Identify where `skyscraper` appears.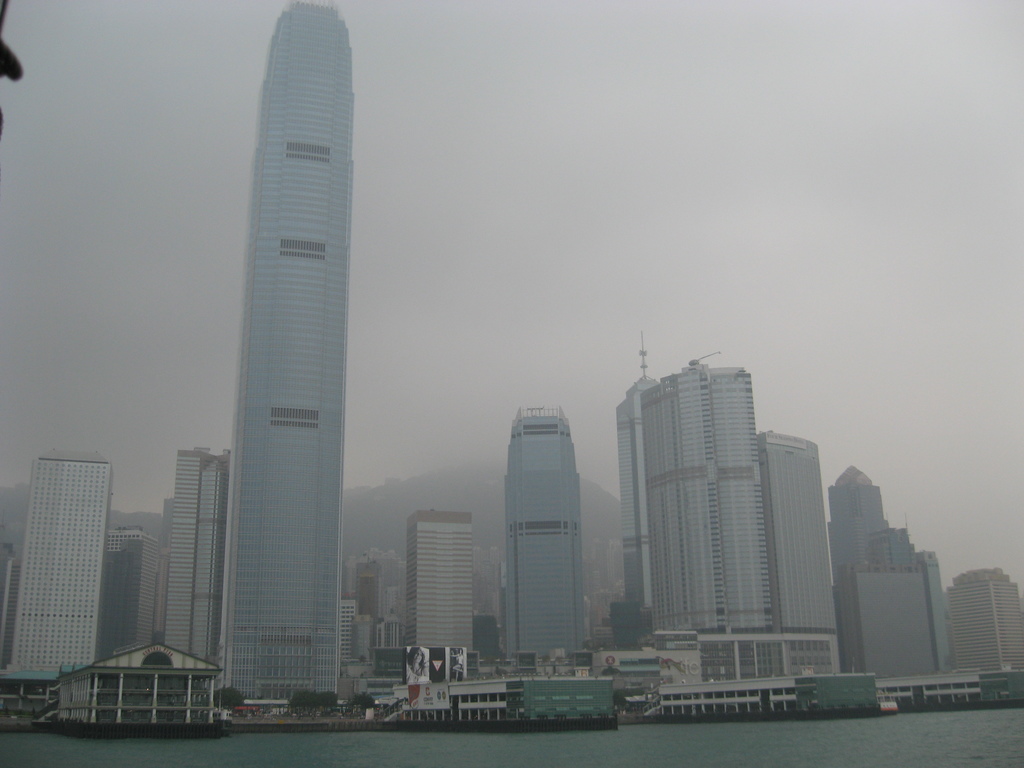
Appears at (221, 0, 349, 702).
